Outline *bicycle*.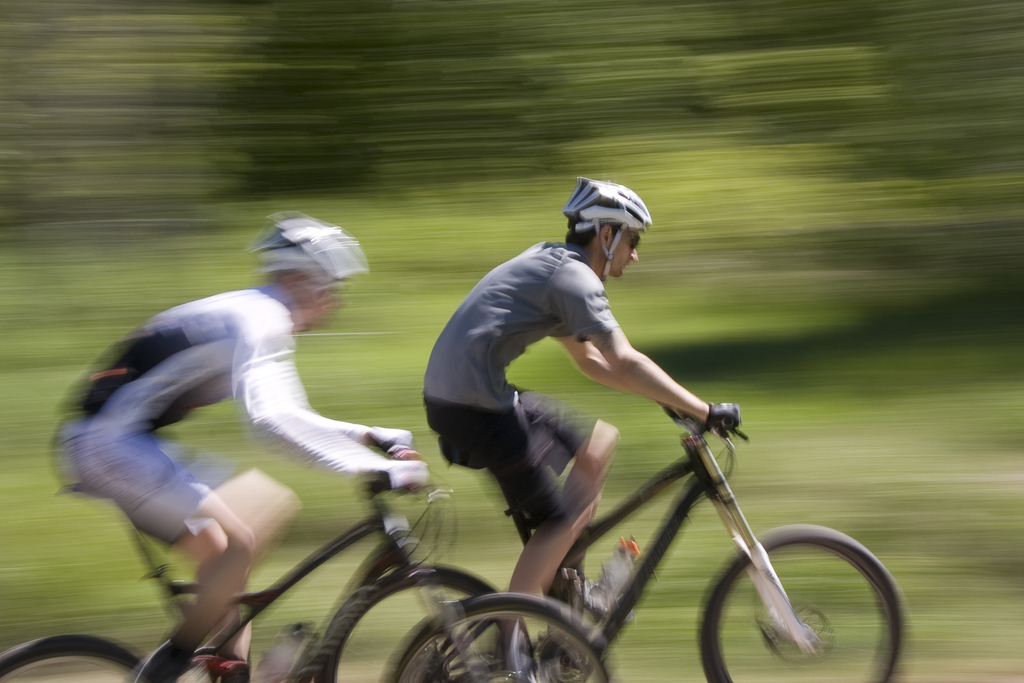
Outline: [x1=358, y1=372, x2=923, y2=682].
